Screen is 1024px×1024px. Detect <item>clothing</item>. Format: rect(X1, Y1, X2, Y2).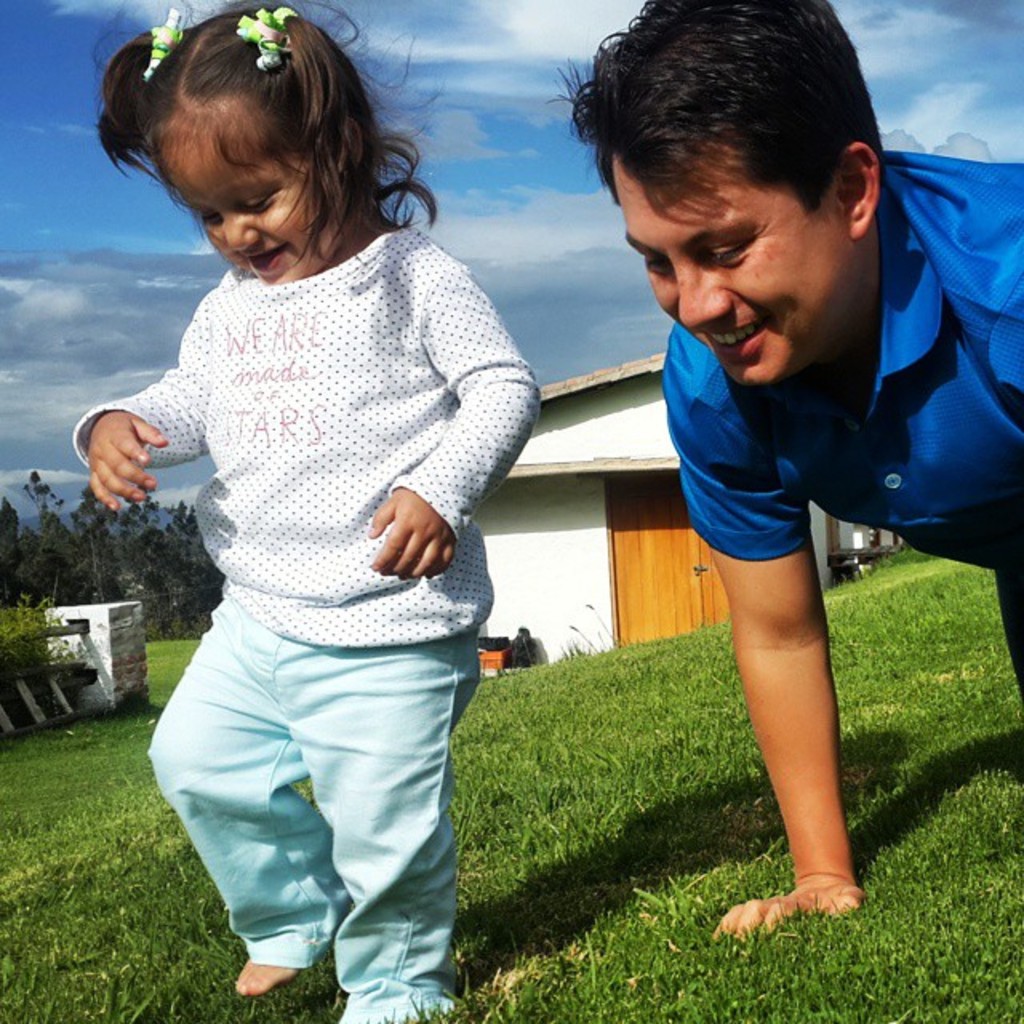
rect(91, 149, 522, 955).
